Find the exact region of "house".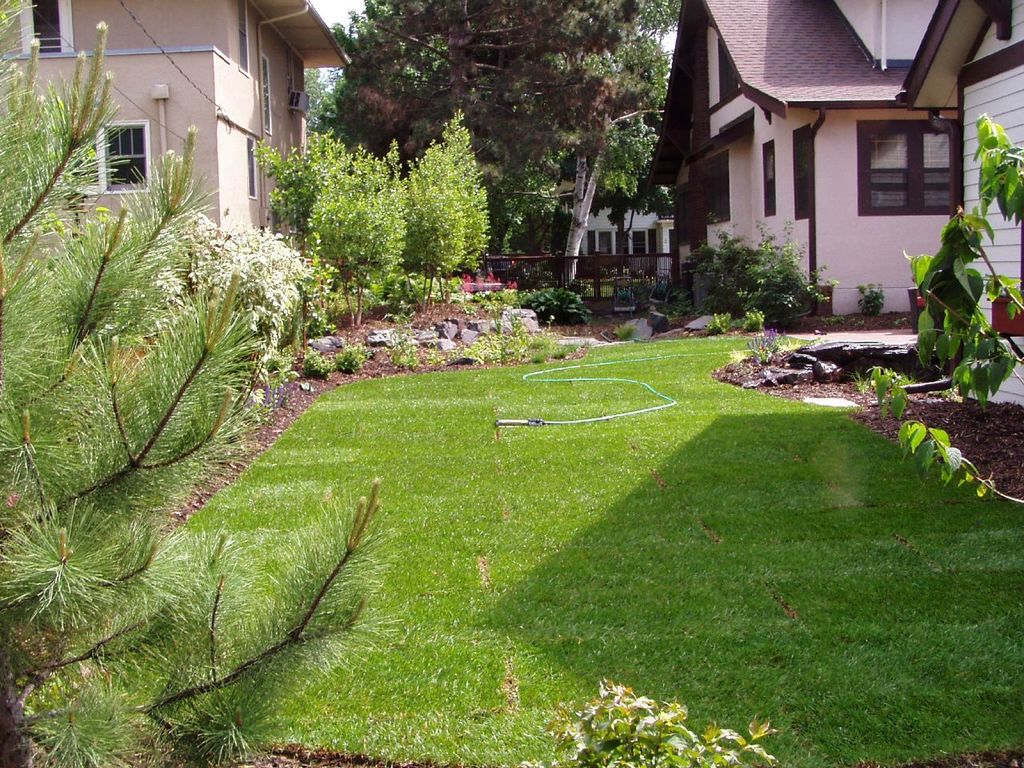
Exact region: locate(0, 0, 350, 238).
